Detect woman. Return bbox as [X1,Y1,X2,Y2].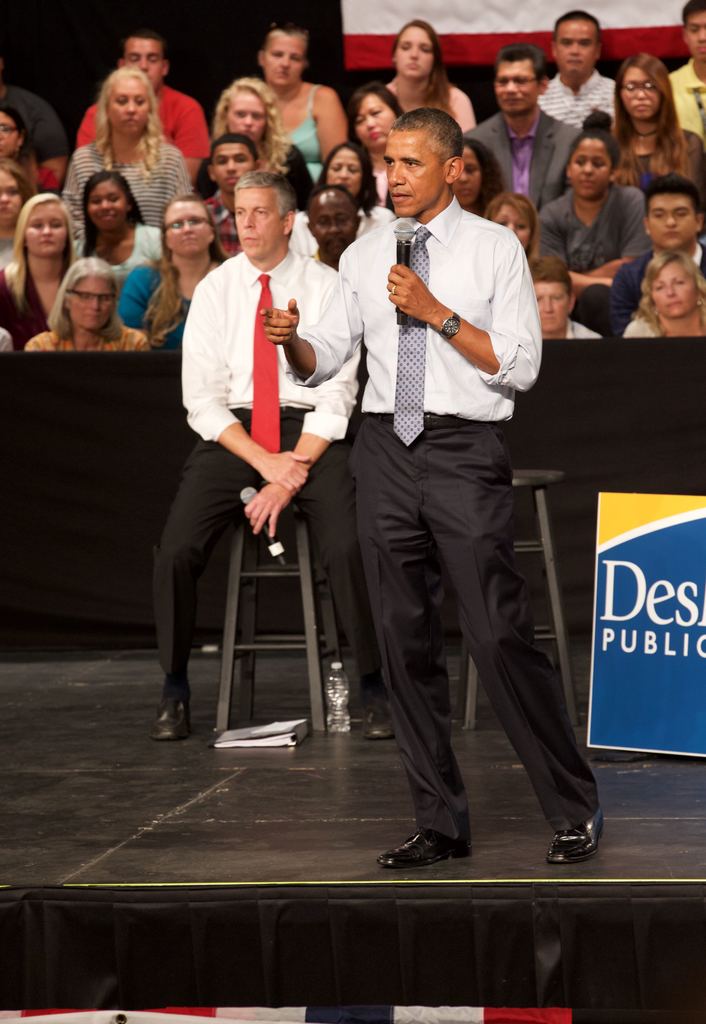
[457,135,506,218].
